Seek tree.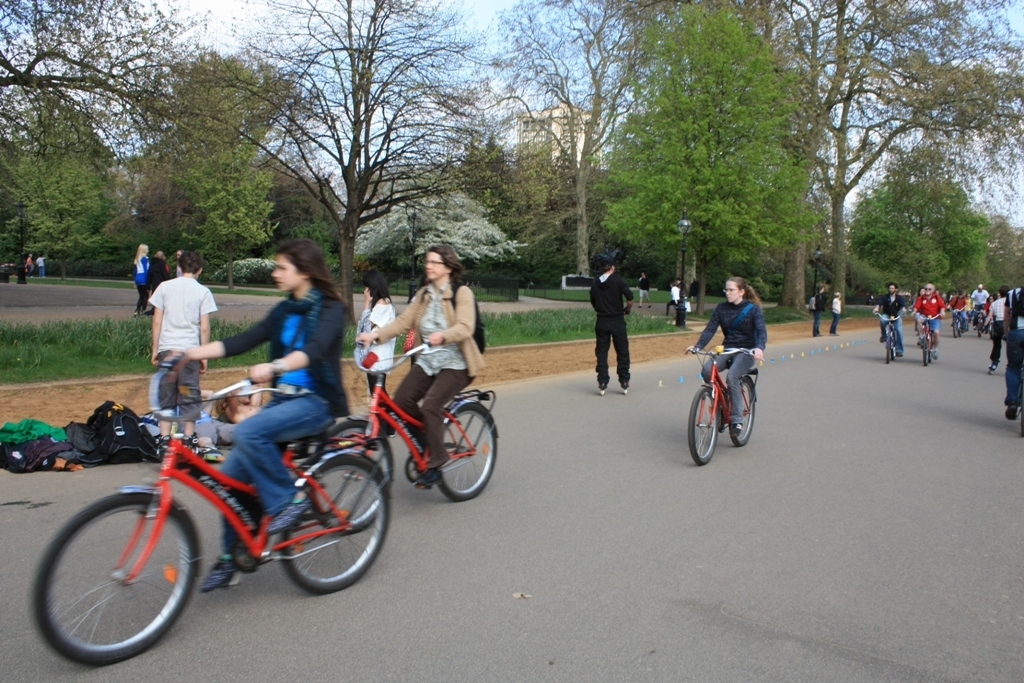
region(570, 34, 854, 297).
